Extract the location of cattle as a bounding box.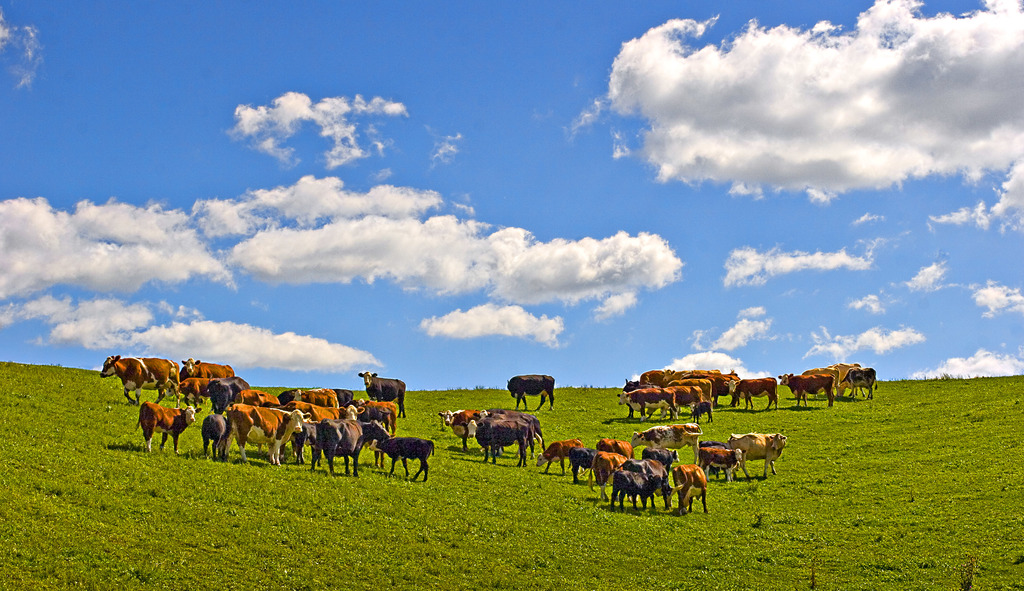
l=840, t=365, r=877, b=398.
